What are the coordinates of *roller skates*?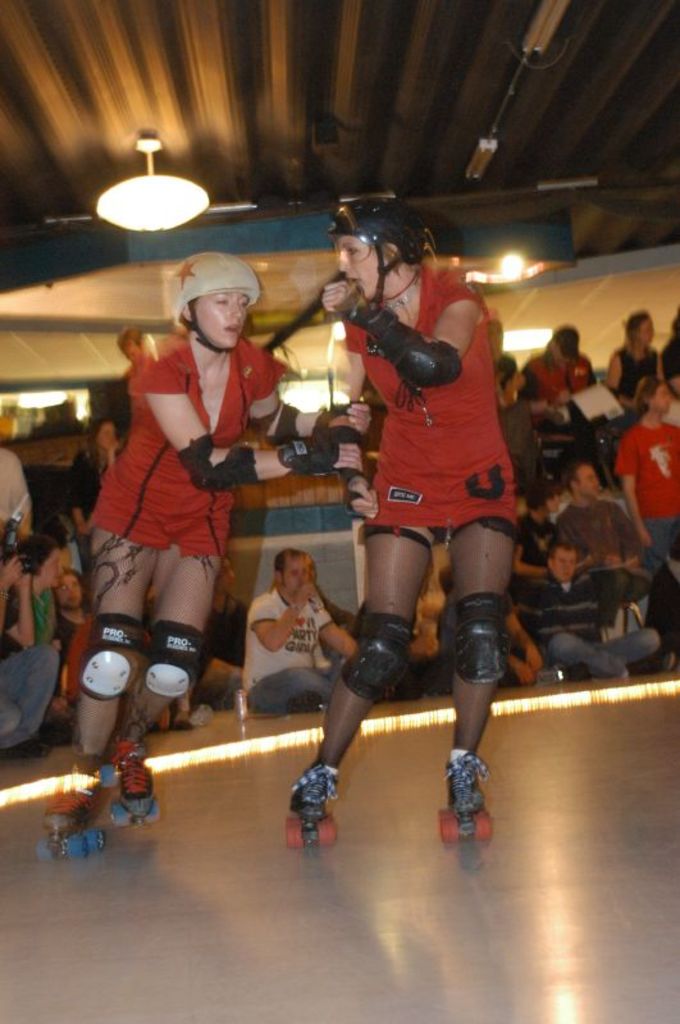
37/771/109/863.
